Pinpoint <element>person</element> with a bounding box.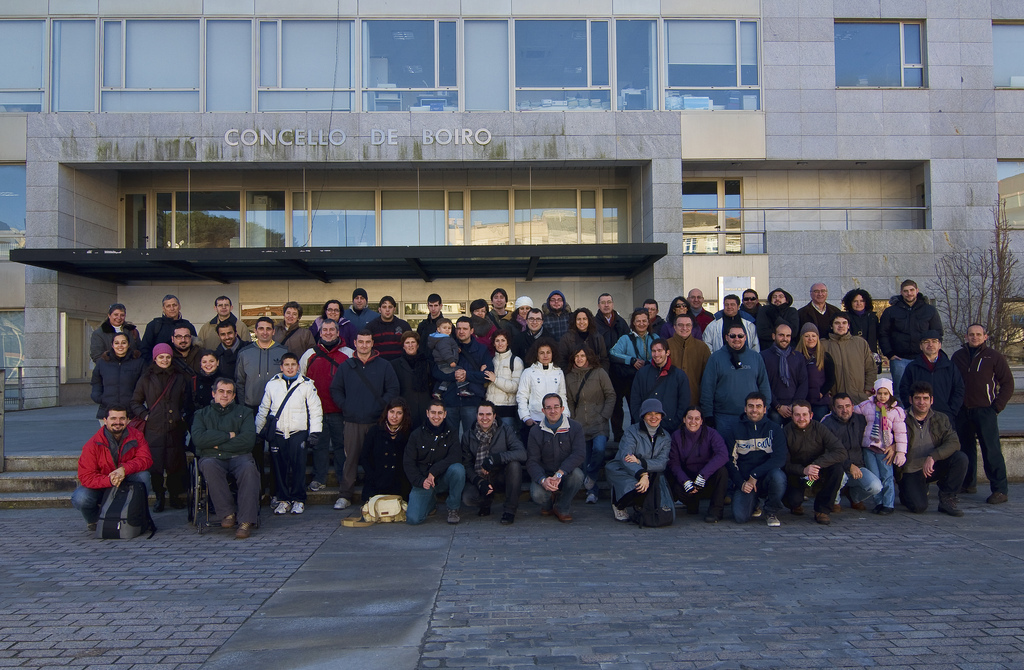
select_region(186, 374, 255, 537).
